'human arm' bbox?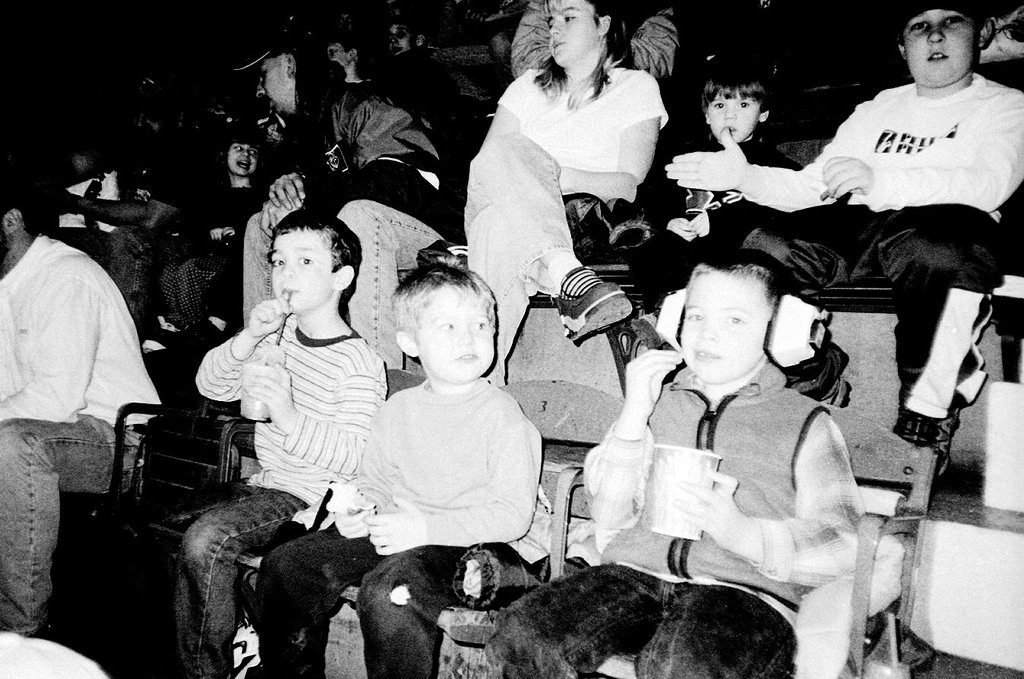
bbox(691, 162, 801, 235)
